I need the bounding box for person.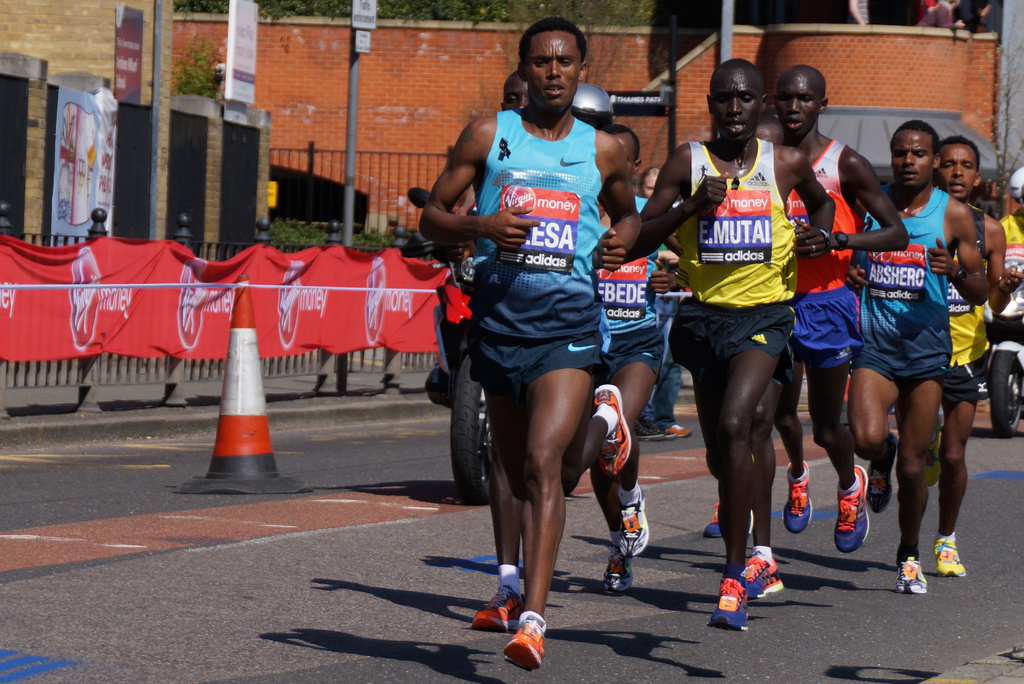
Here it is: left=929, top=134, right=1020, bottom=580.
